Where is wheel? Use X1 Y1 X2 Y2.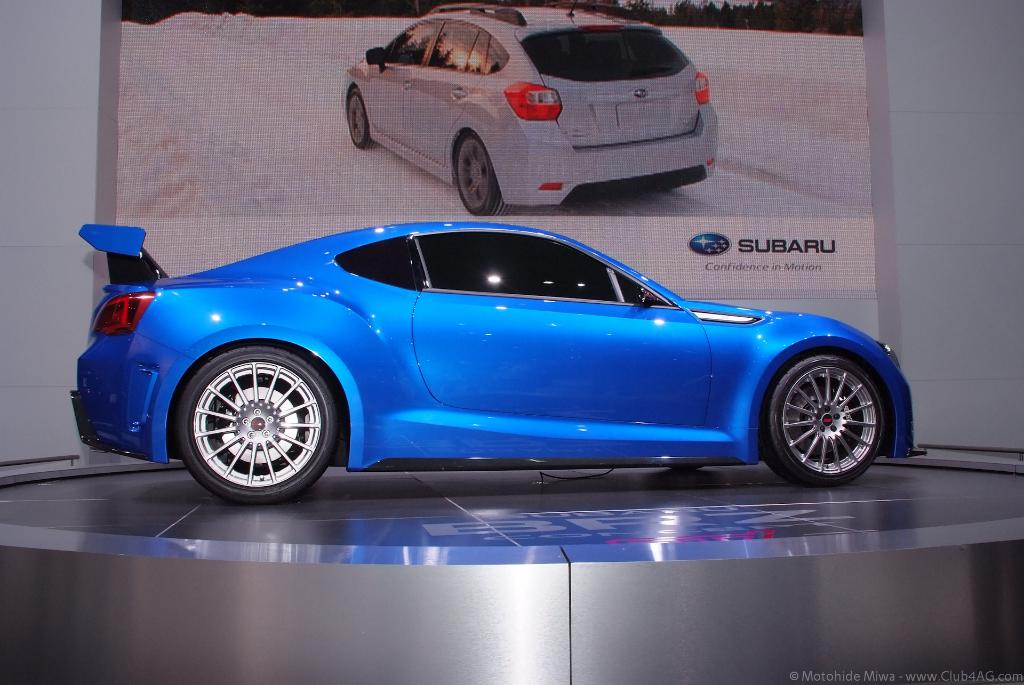
176 345 343 505.
